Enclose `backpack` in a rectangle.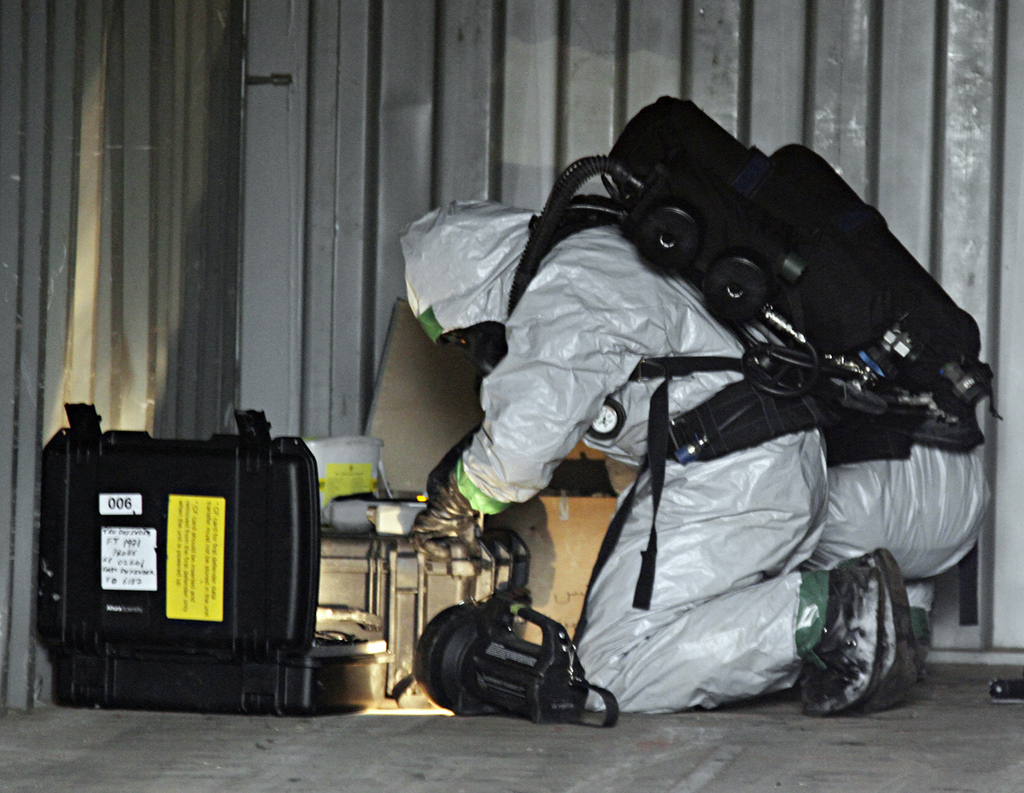
(left=504, top=96, right=1003, bottom=646).
